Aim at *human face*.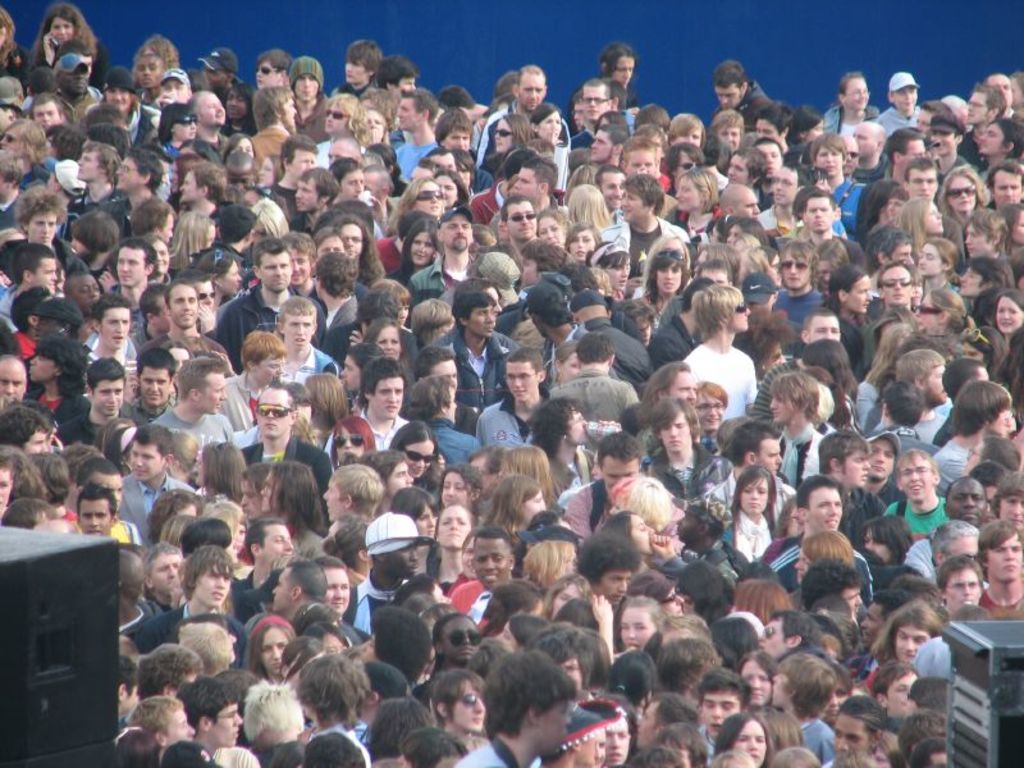
Aimed at {"x1": 948, "y1": 177, "x2": 975, "y2": 212}.
